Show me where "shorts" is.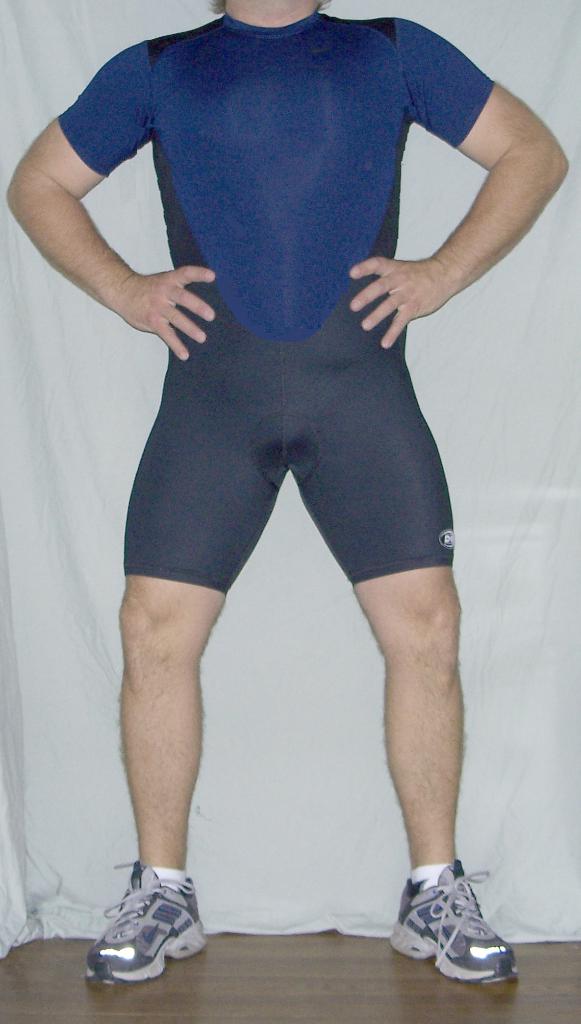
"shorts" is at (119,316,453,597).
